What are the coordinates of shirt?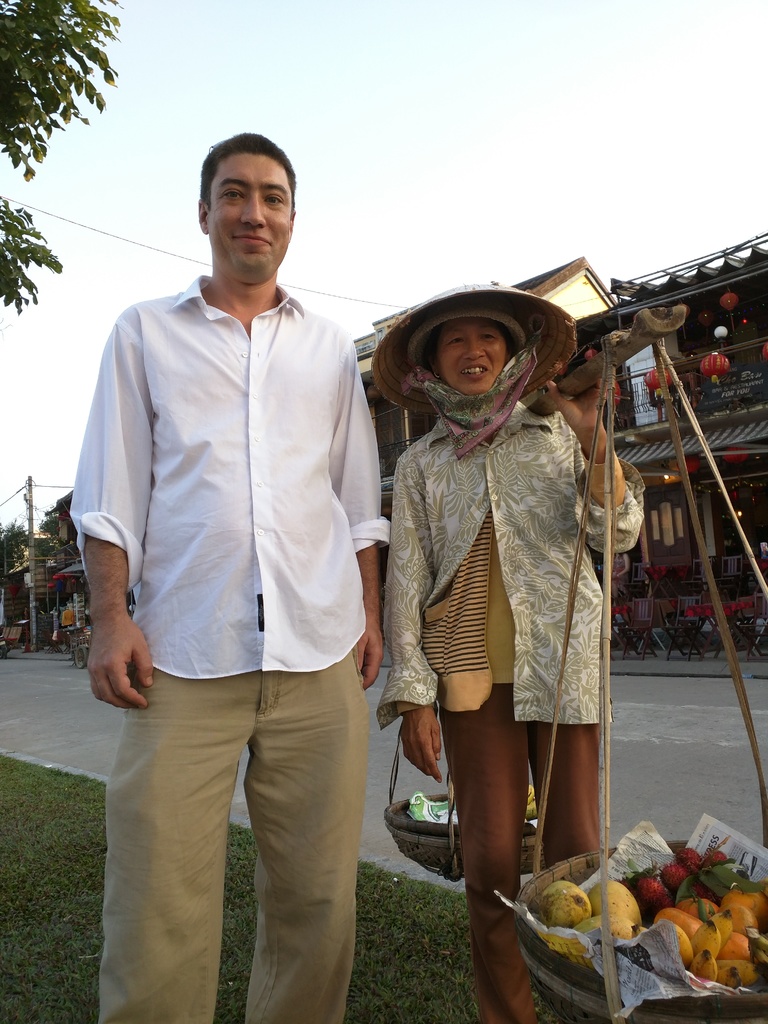
pyautogui.locateOnScreen(376, 398, 654, 725).
